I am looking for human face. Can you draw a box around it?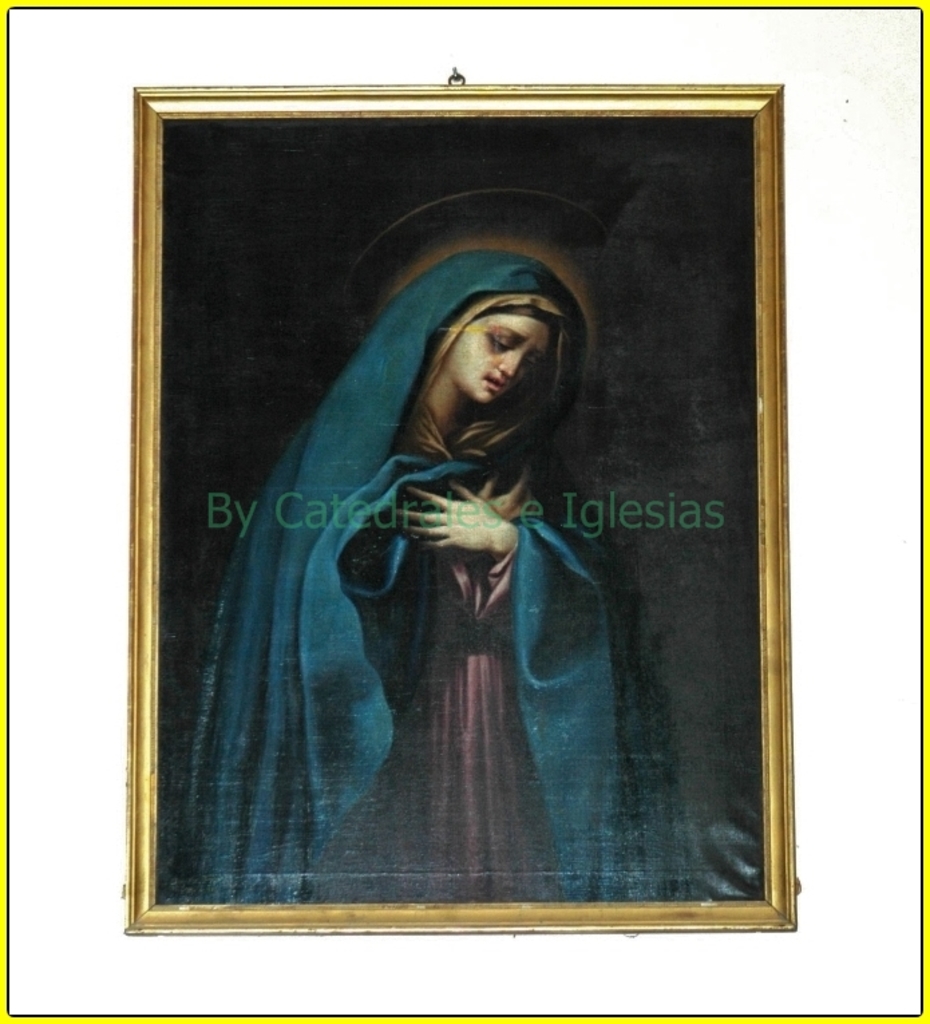
Sure, the bounding box is bbox=[446, 305, 553, 399].
